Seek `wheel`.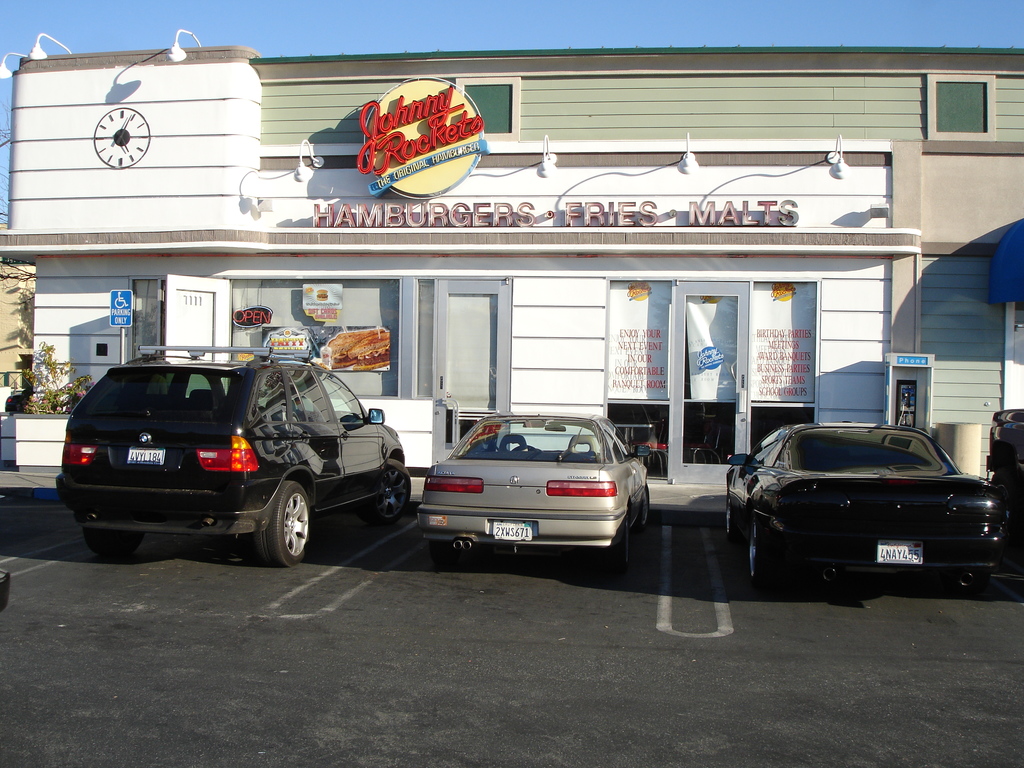
Rect(604, 515, 630, 569).
